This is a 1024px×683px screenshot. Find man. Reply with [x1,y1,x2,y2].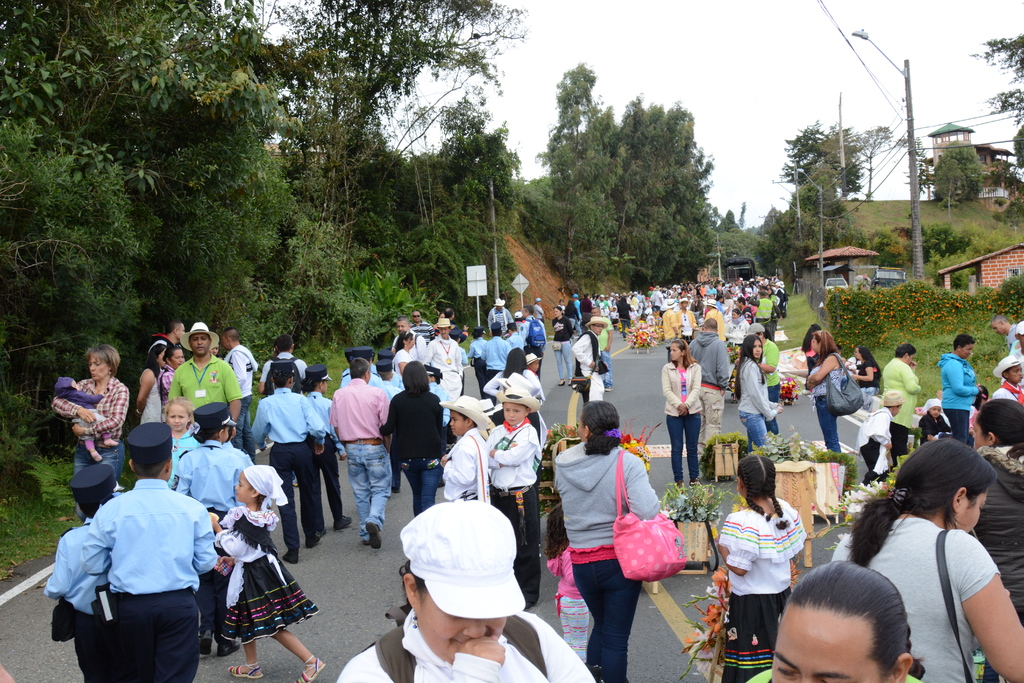
[324,356,397,555].
